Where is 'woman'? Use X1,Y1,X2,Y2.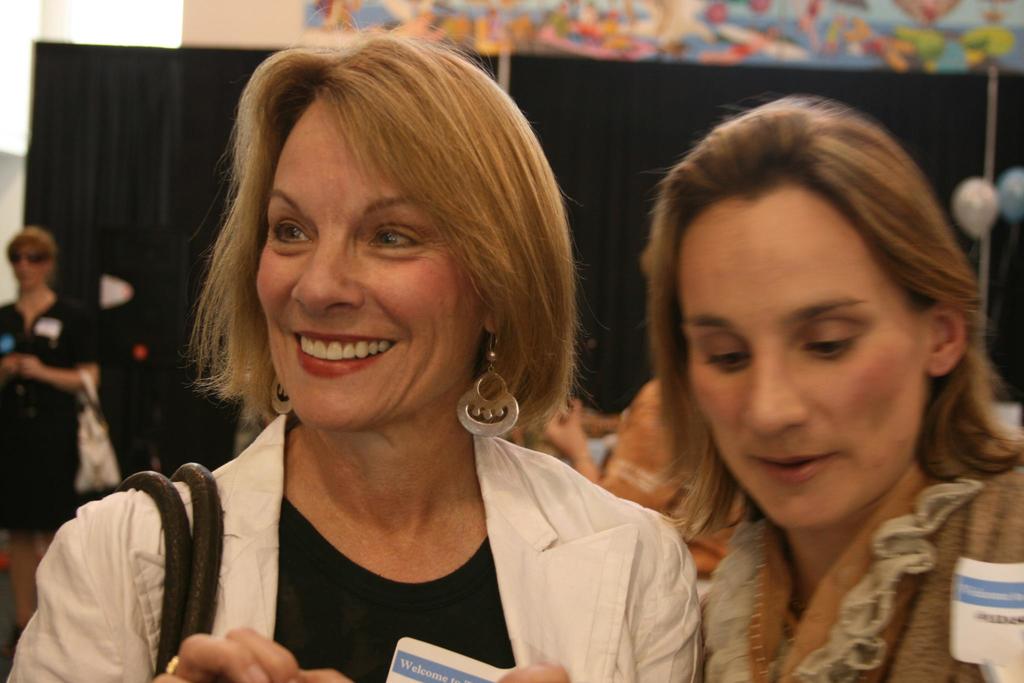
0,218,111,625.
